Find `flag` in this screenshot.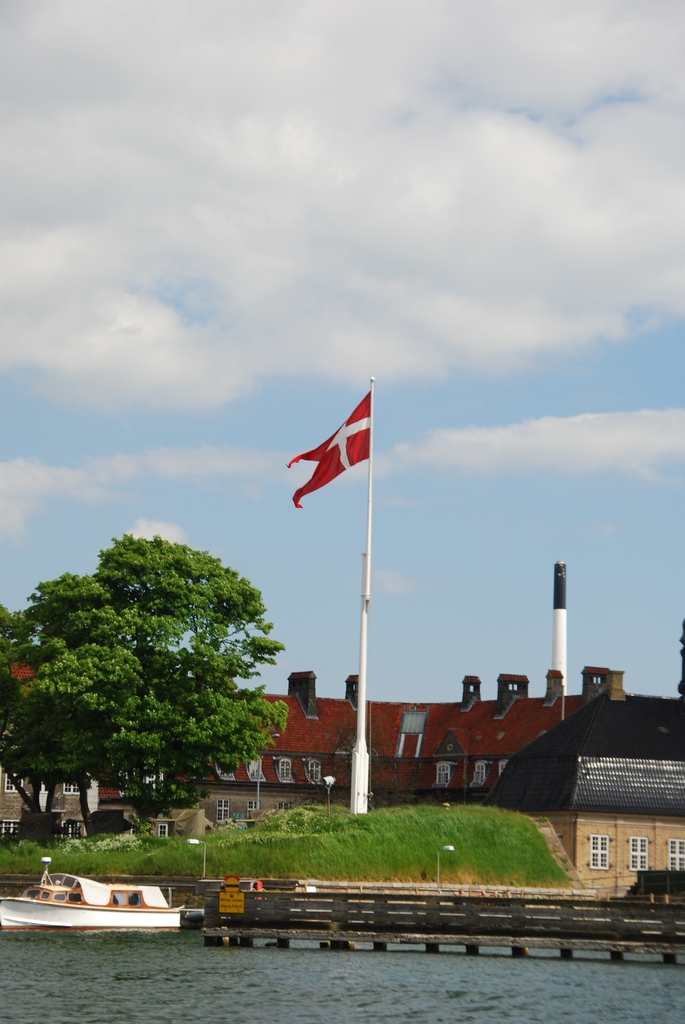
The bounding box for `flag` is BBox(289, 419, 385, 522).
